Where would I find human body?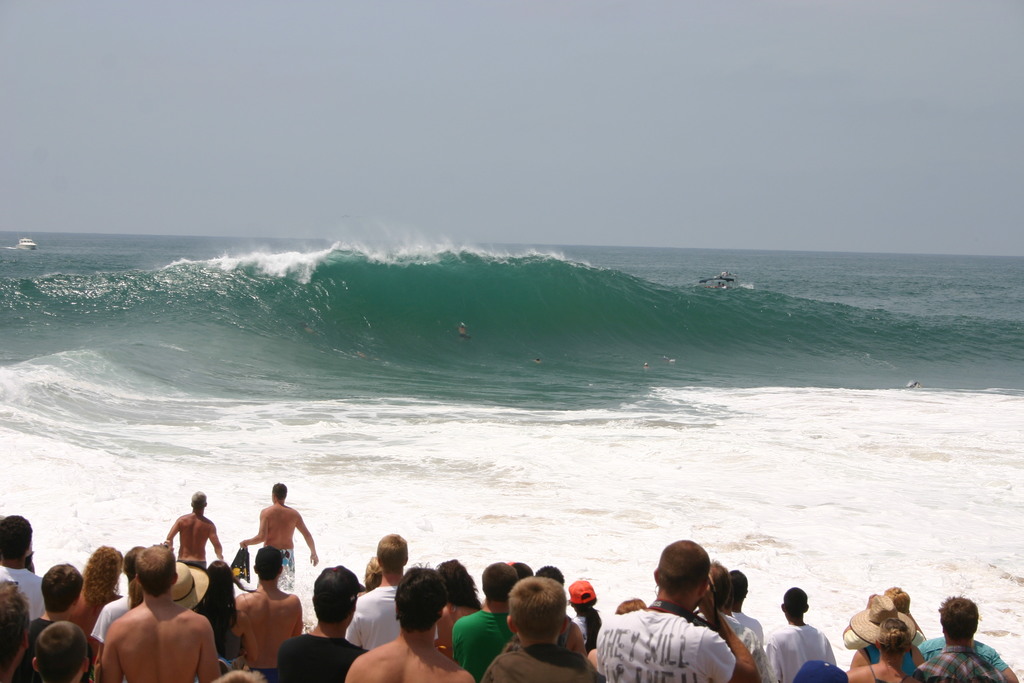
At 0/515/44/614.
